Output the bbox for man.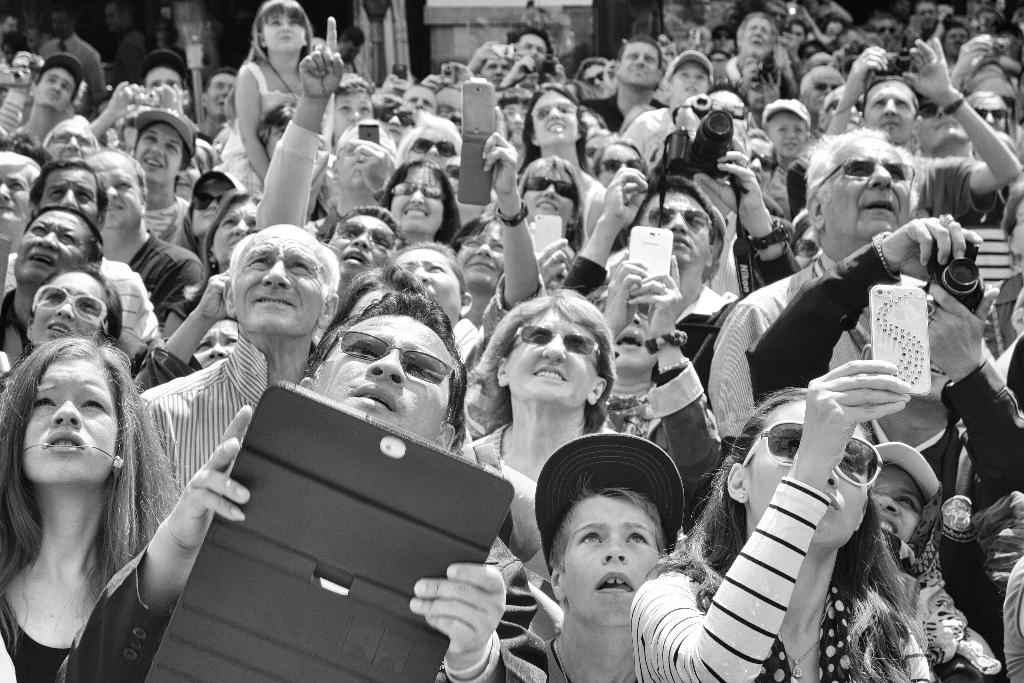
Rect(130, 108, 193, 235).
